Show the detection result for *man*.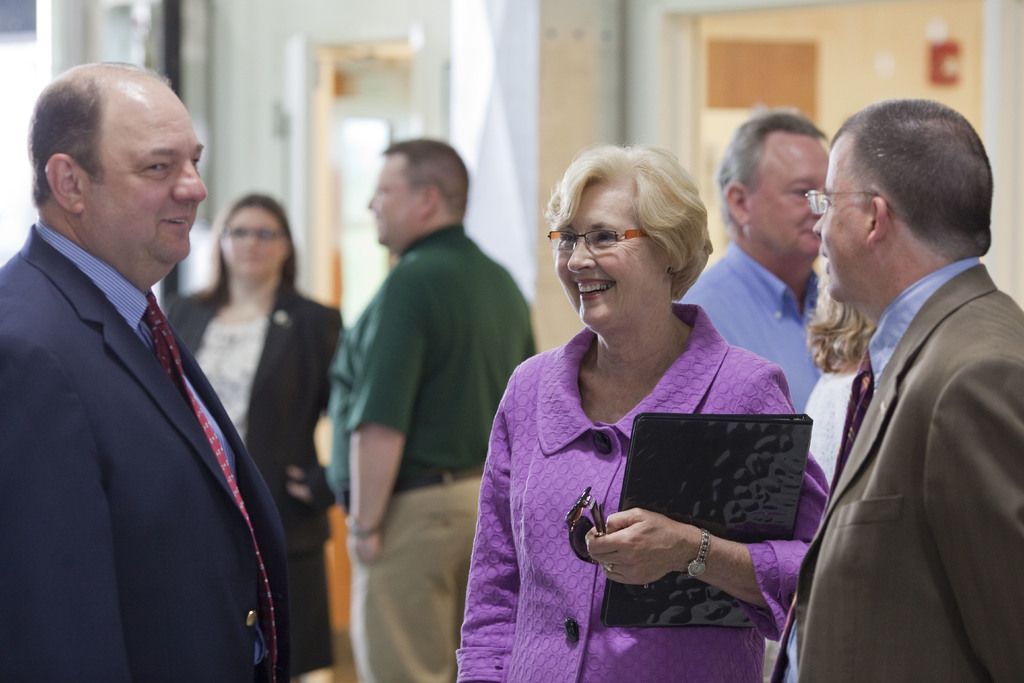
bbox(677, 105, 836, 428).
